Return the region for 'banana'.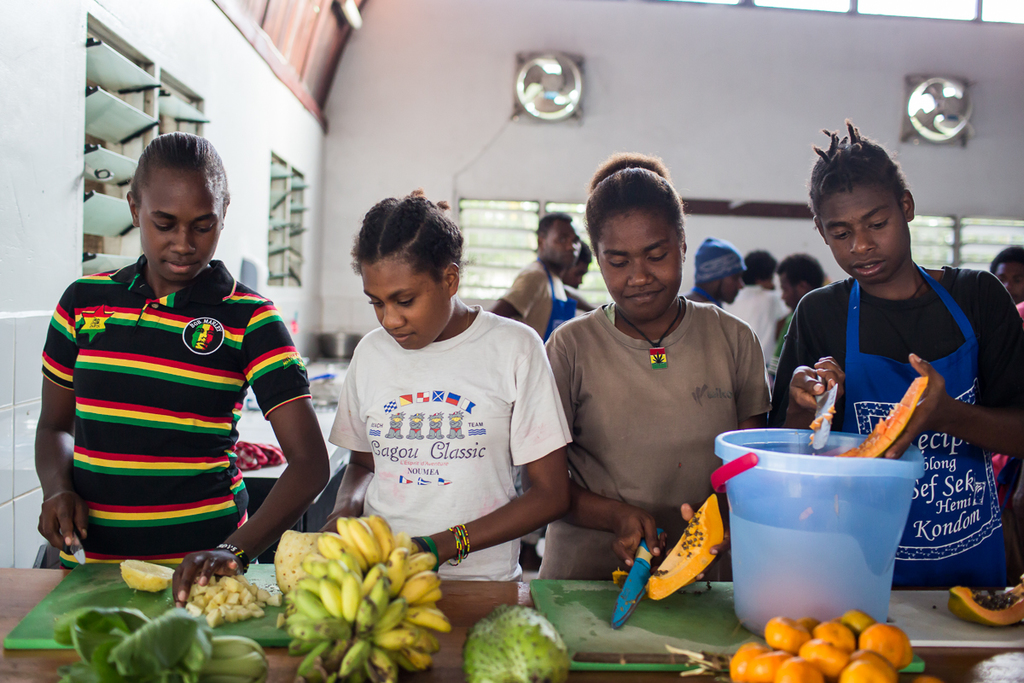
pyautogui.locateOnScreen(254, 511, 457, 668).
